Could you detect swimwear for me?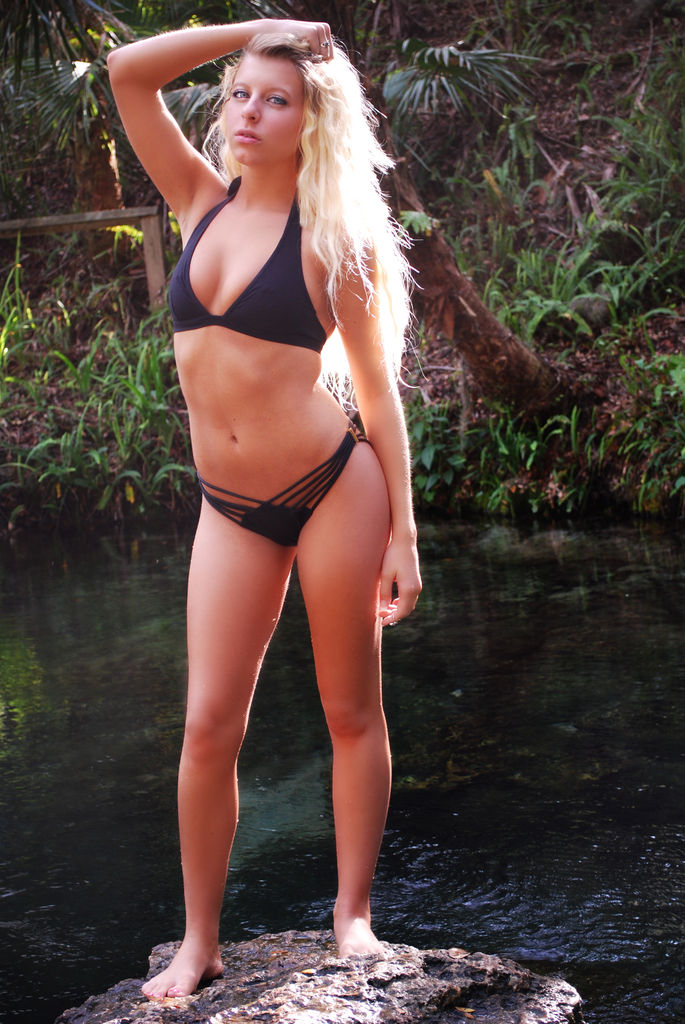
Detection result: Rect(152, 176, 327, 350).
